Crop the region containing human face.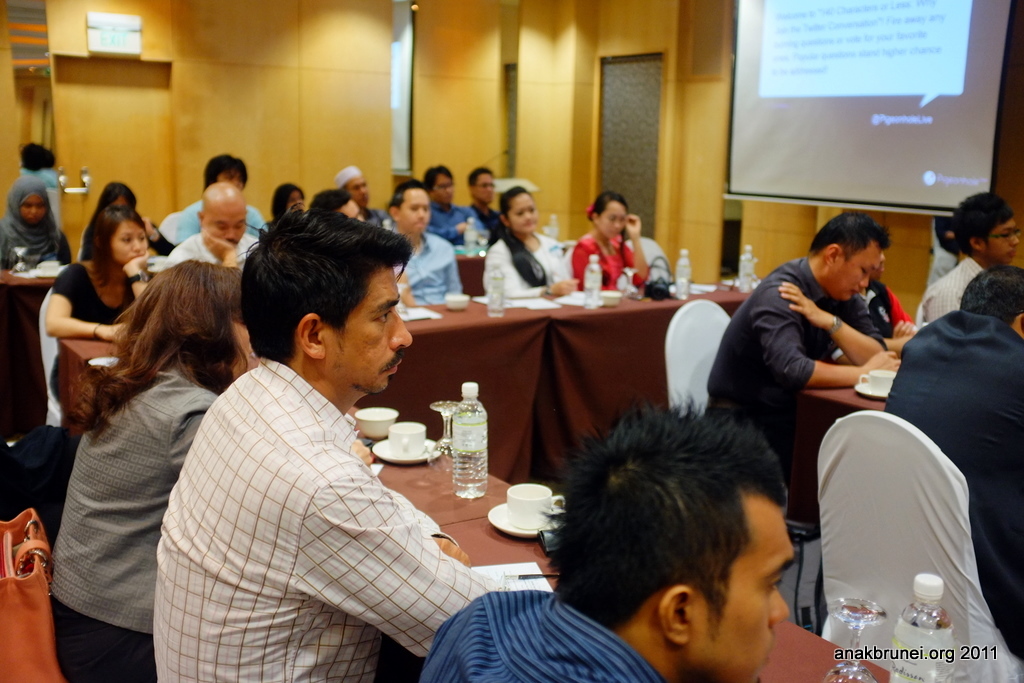
Crop region: x1=111 y1=219 x2=147 y2=265.
